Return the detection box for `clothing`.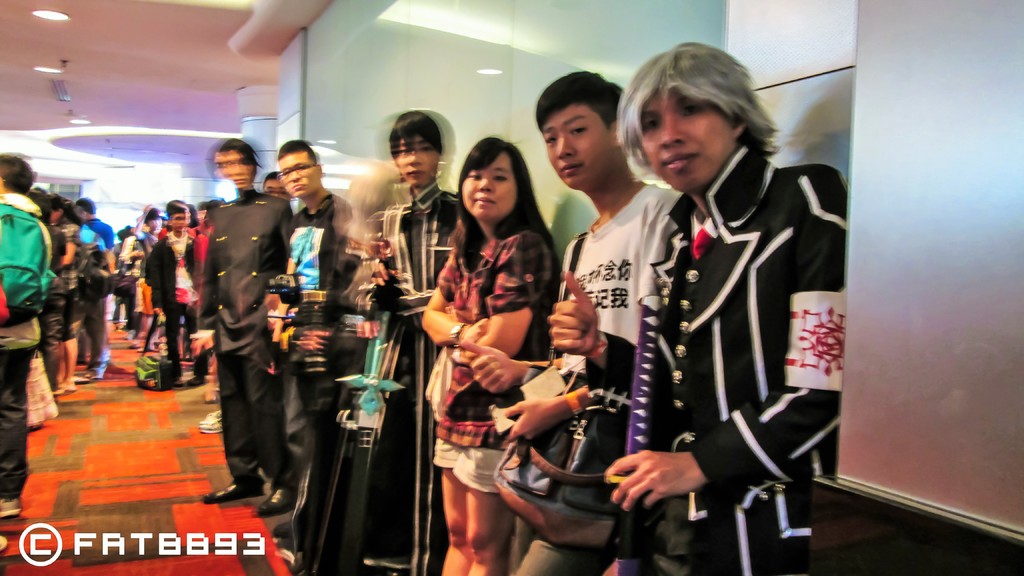
detection(609, 107, 849, 561).
